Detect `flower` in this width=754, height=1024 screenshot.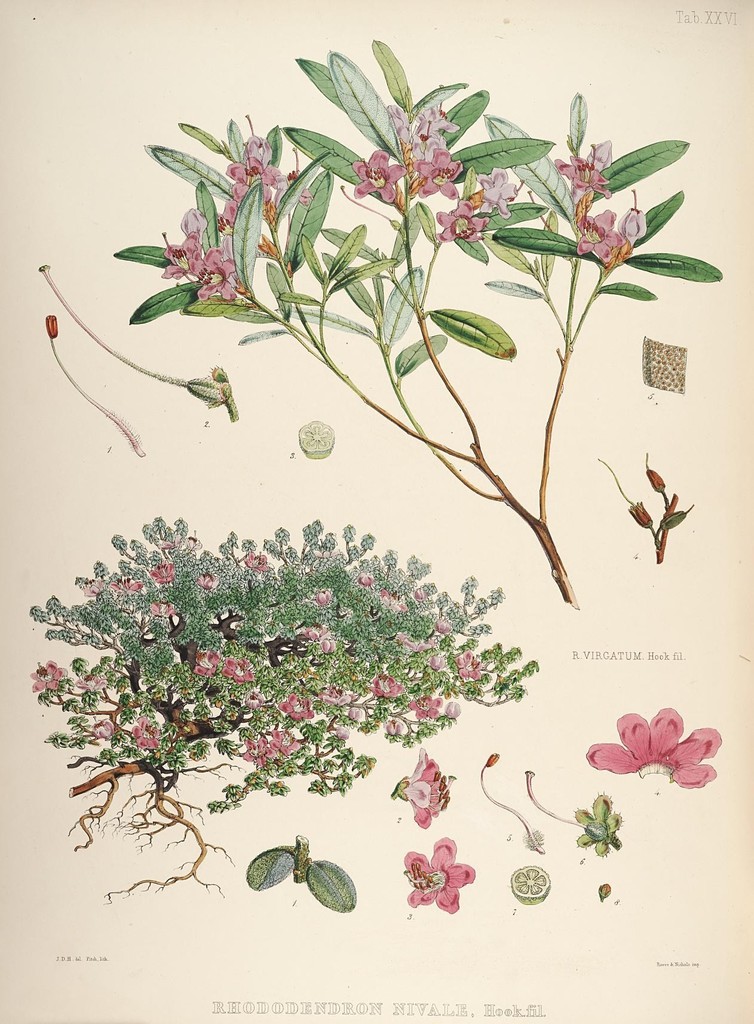
Detection: 480:169:517:218.
